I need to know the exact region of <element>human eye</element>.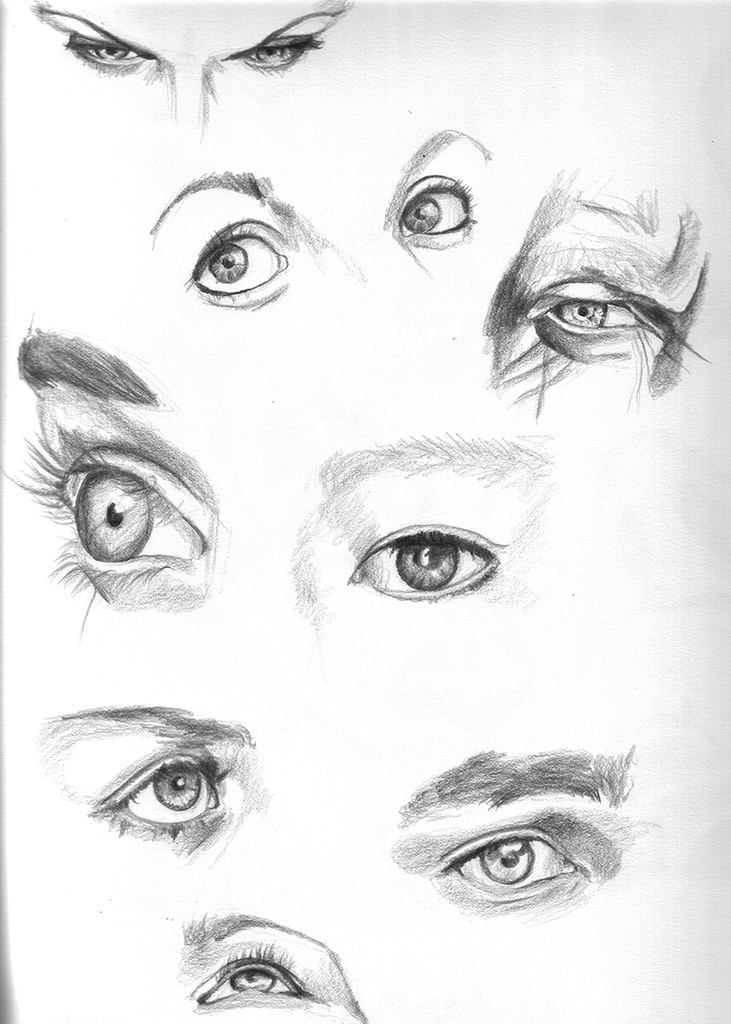
Region: bbox=(515, 271, 660, 353).
